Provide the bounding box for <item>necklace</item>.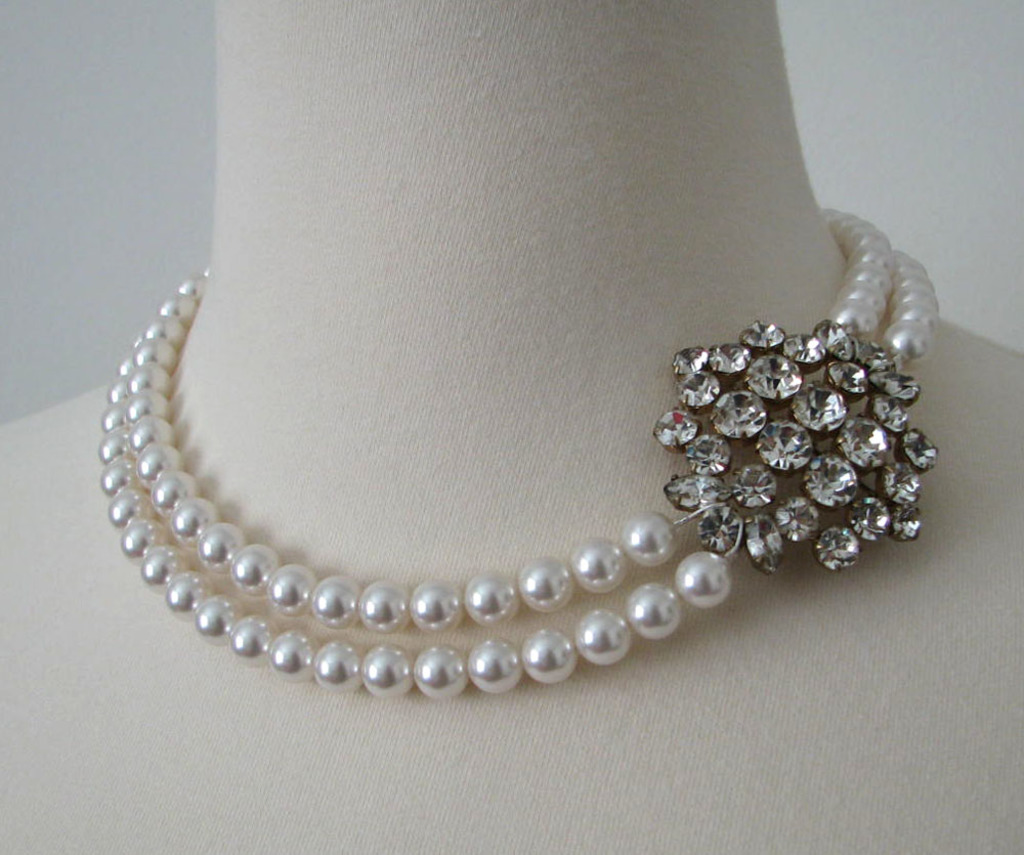
left=138, top=85, right=947, bottom=722.
